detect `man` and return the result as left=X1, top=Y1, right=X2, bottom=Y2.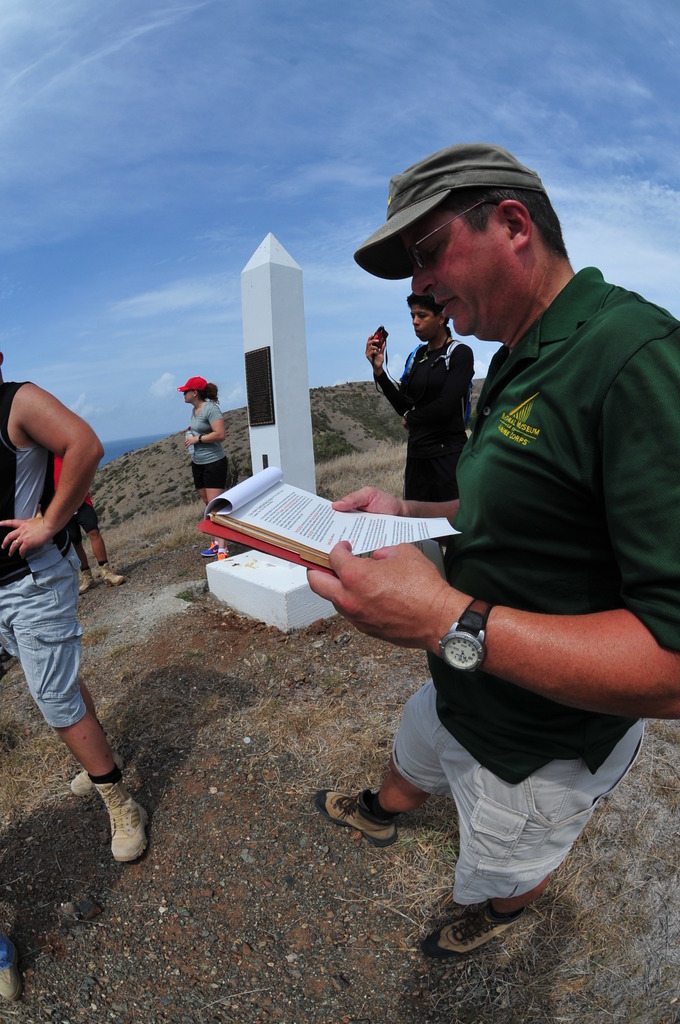
left=313, top=149, right=679, bottom=939.
